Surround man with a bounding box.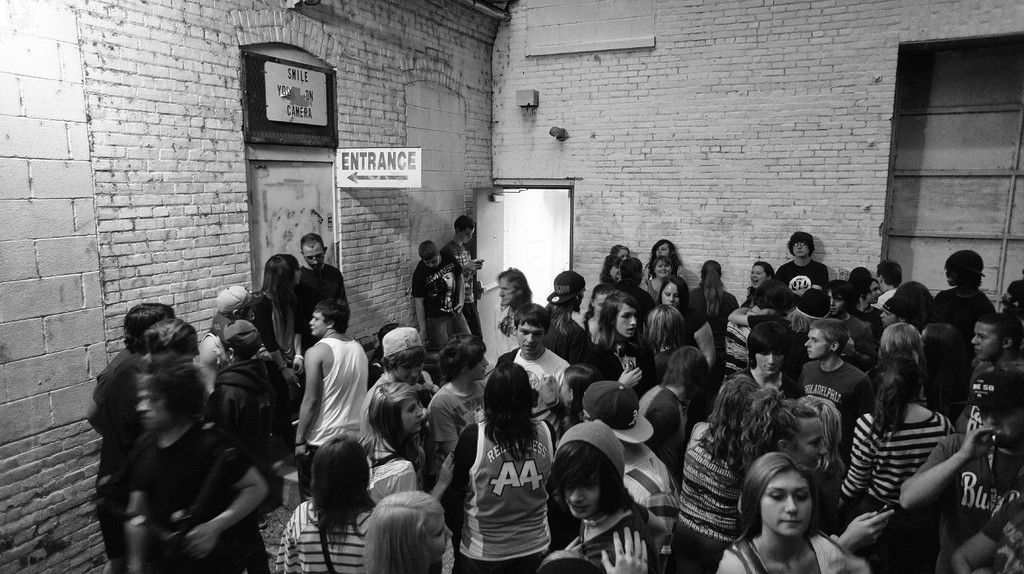
<box>284,298,393,477</box>.
